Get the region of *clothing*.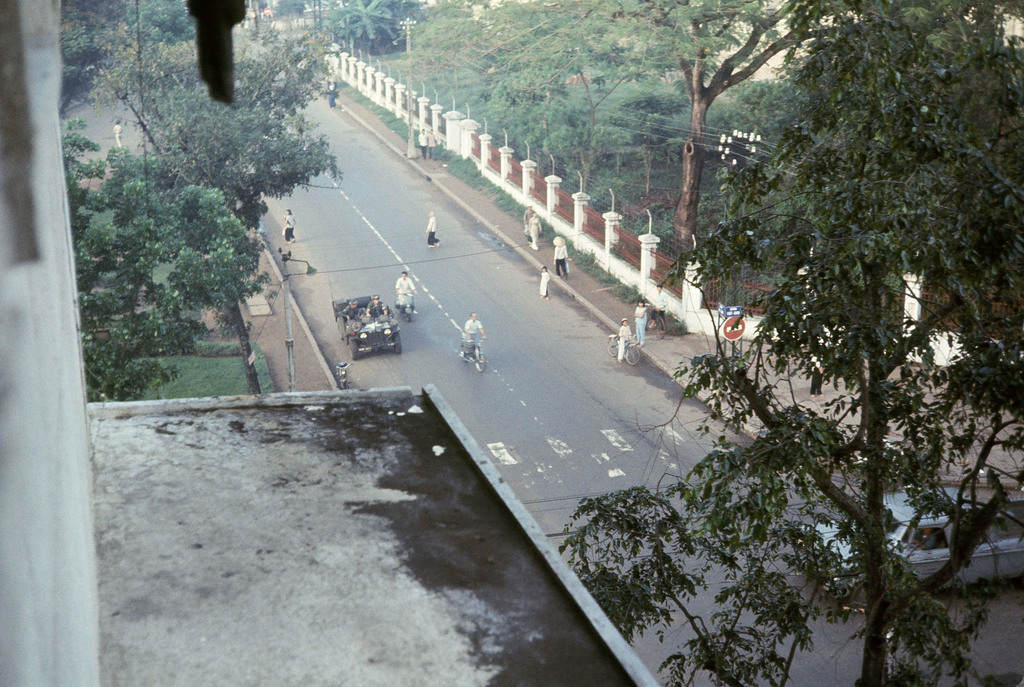
429 130 435 158.
